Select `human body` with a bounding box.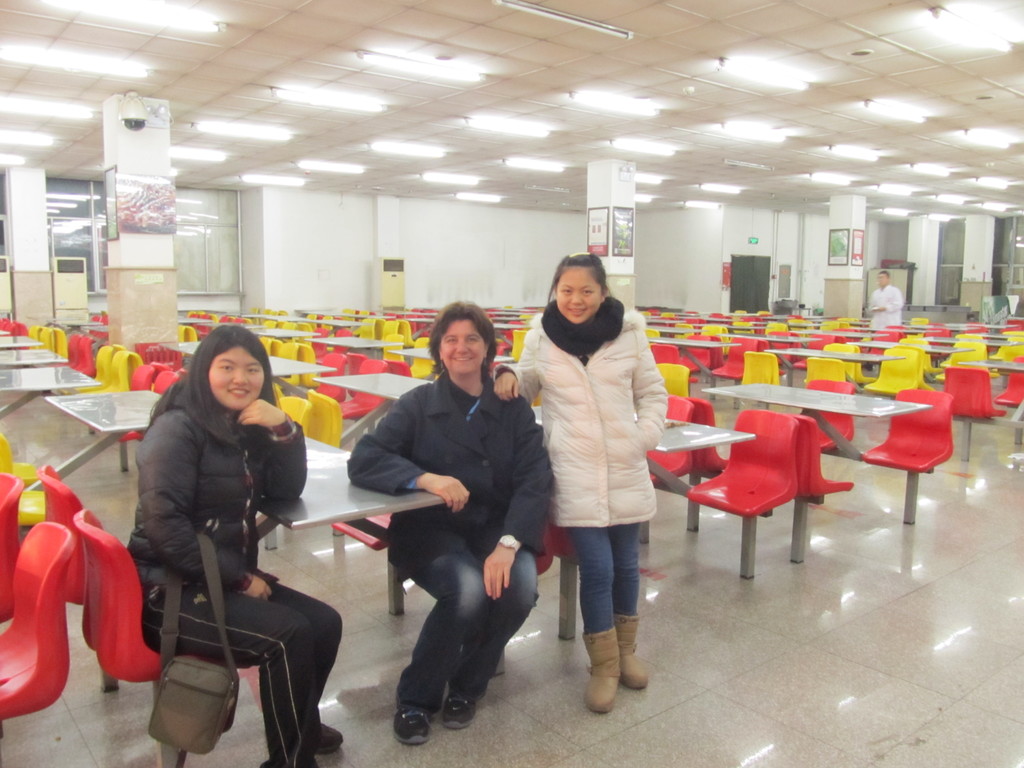
BBox(868, 282, 902, 331).
